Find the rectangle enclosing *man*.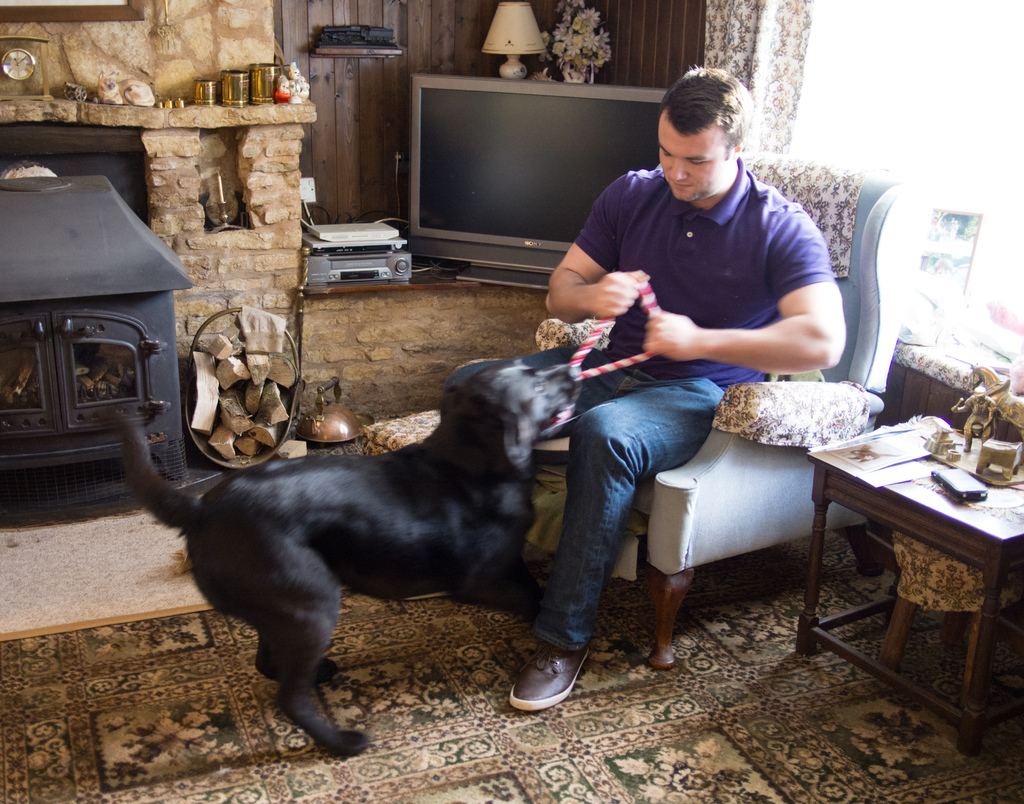
436,89,852,711.
